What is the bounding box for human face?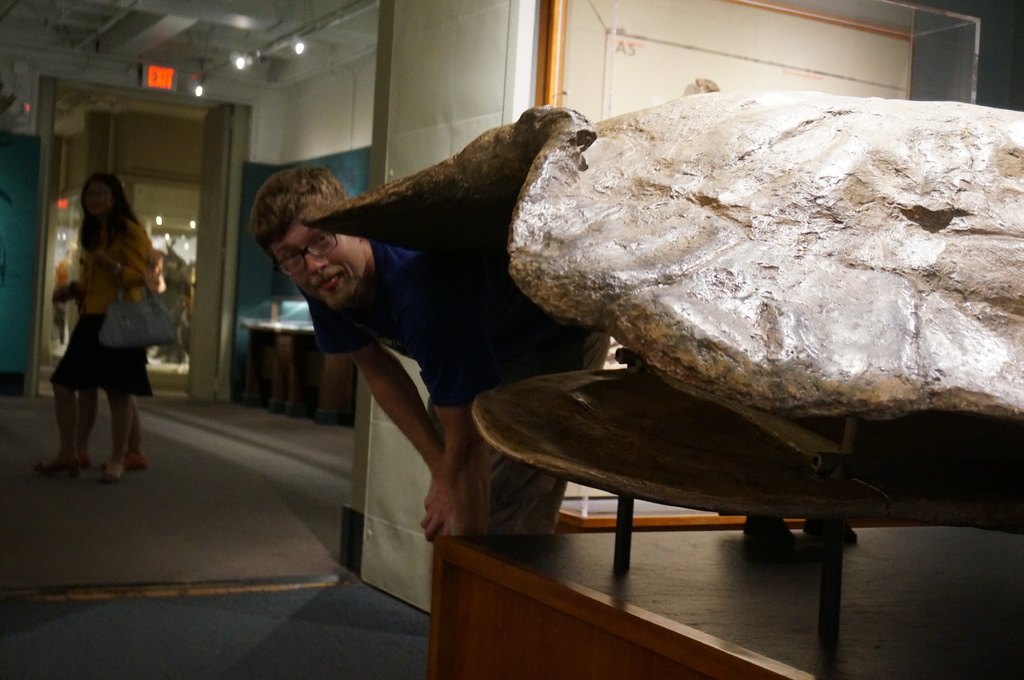
box=[275, 219, 369, 303].
